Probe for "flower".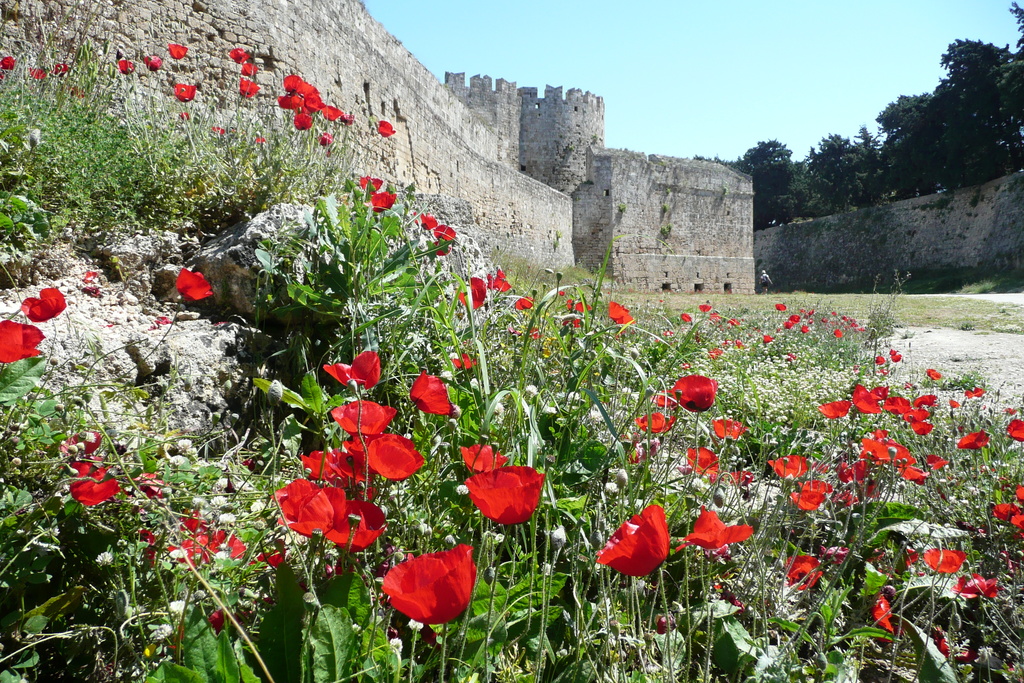
Probe result: rect(141, 56, 163, 76).
